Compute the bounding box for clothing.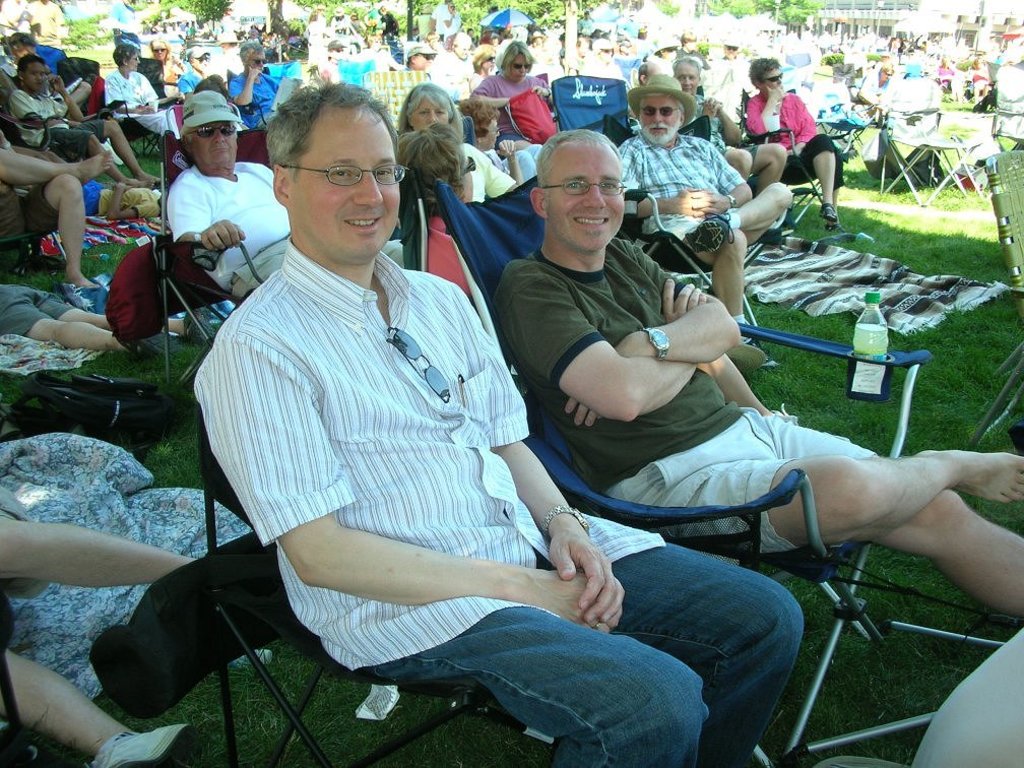
Rect(857, 73, 942, 172).
